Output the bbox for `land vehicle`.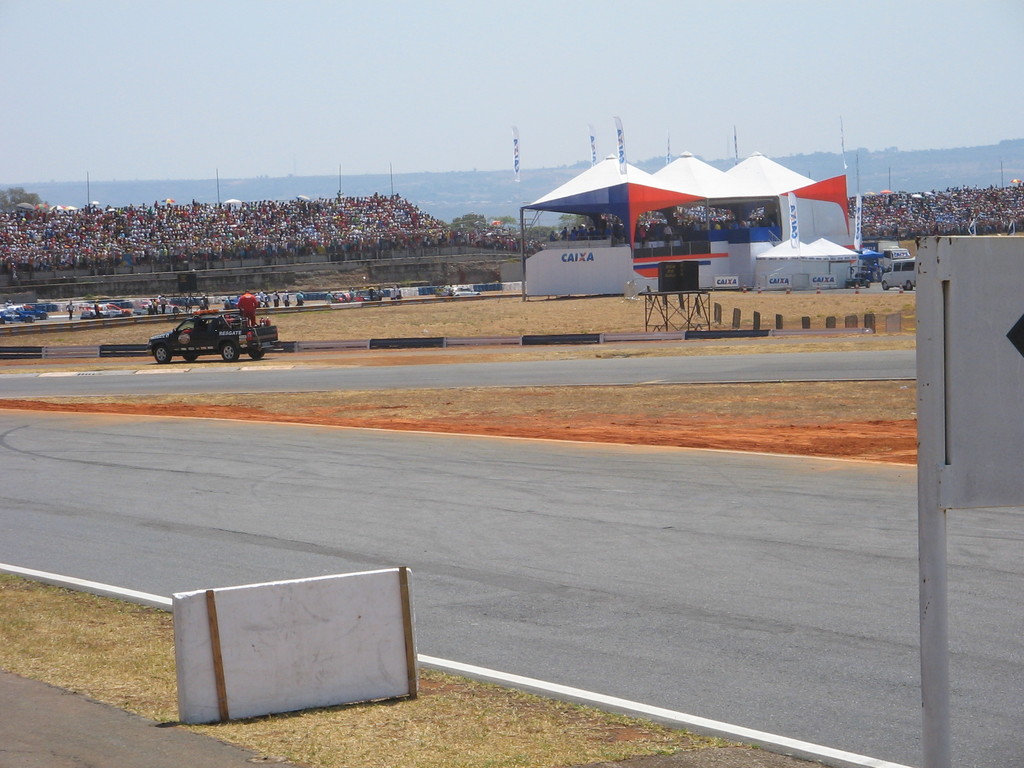
select_region(878, 253, 918, 287).
